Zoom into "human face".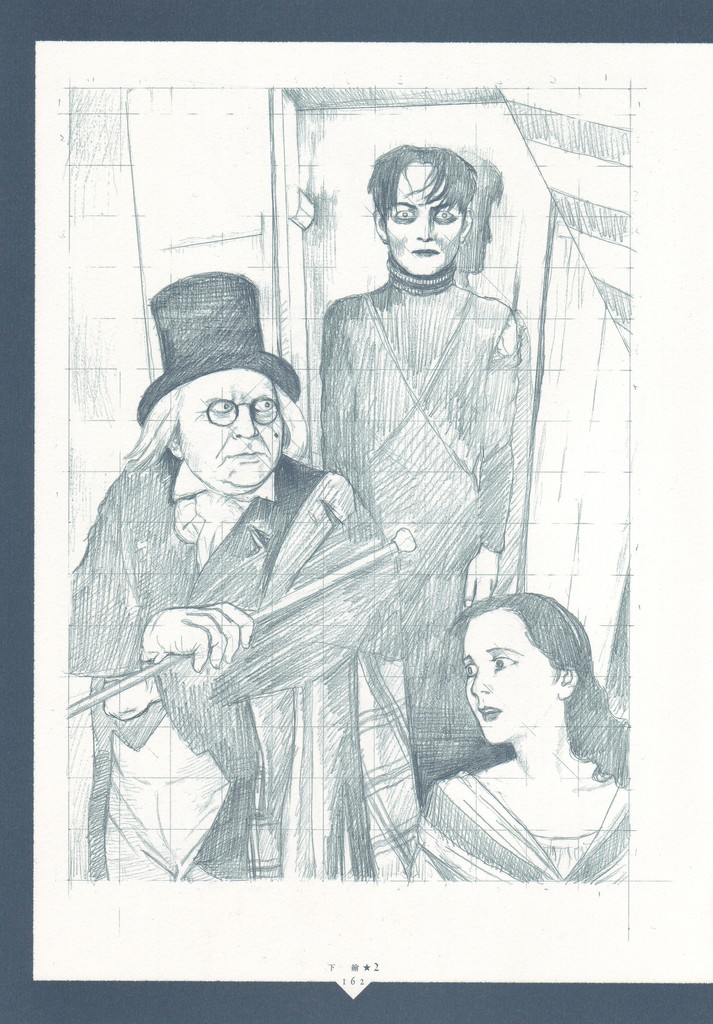
Zoom target: region(458, 614, 555, 748).
